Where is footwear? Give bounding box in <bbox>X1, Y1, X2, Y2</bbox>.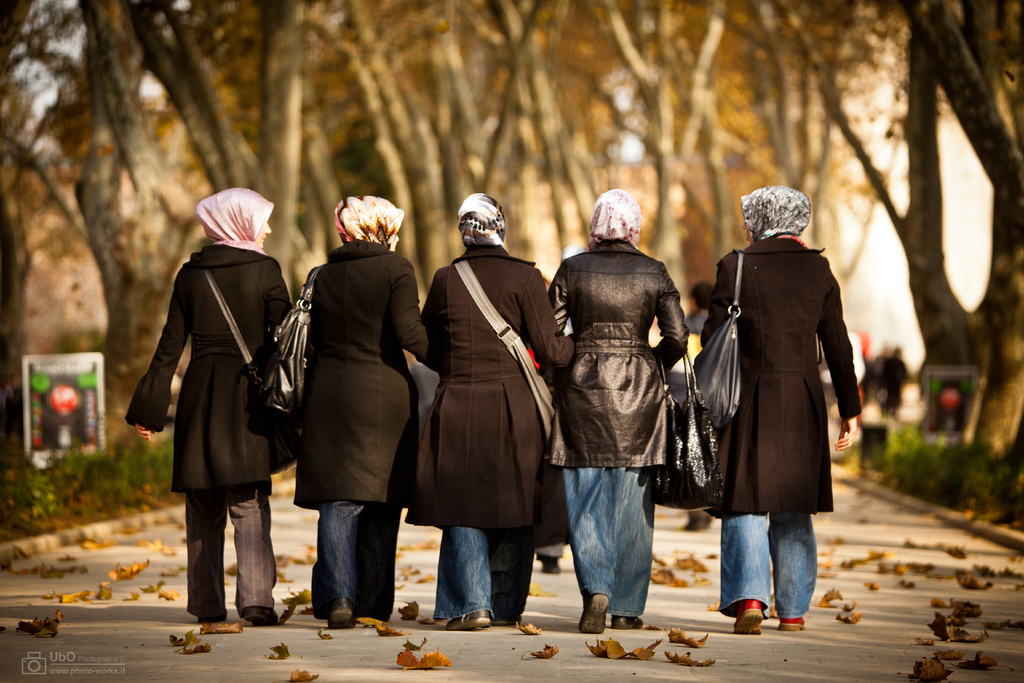
<bbox>447, 609, 491, 630</bbox>.
